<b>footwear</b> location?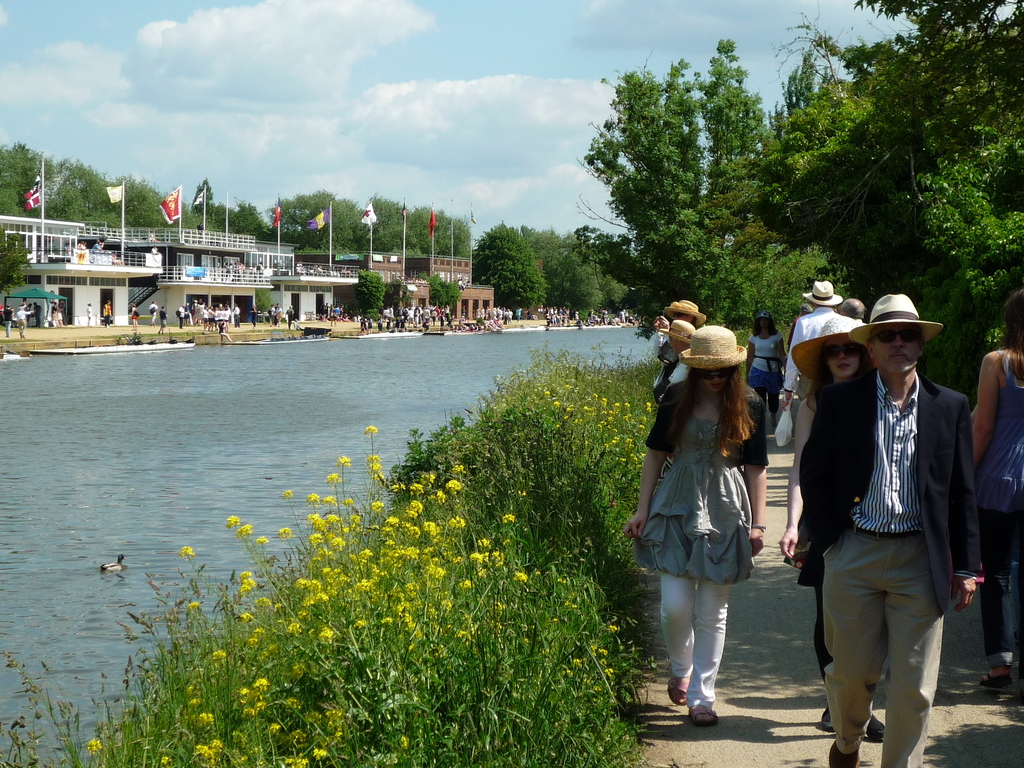
(667, 678, 687, 705)
